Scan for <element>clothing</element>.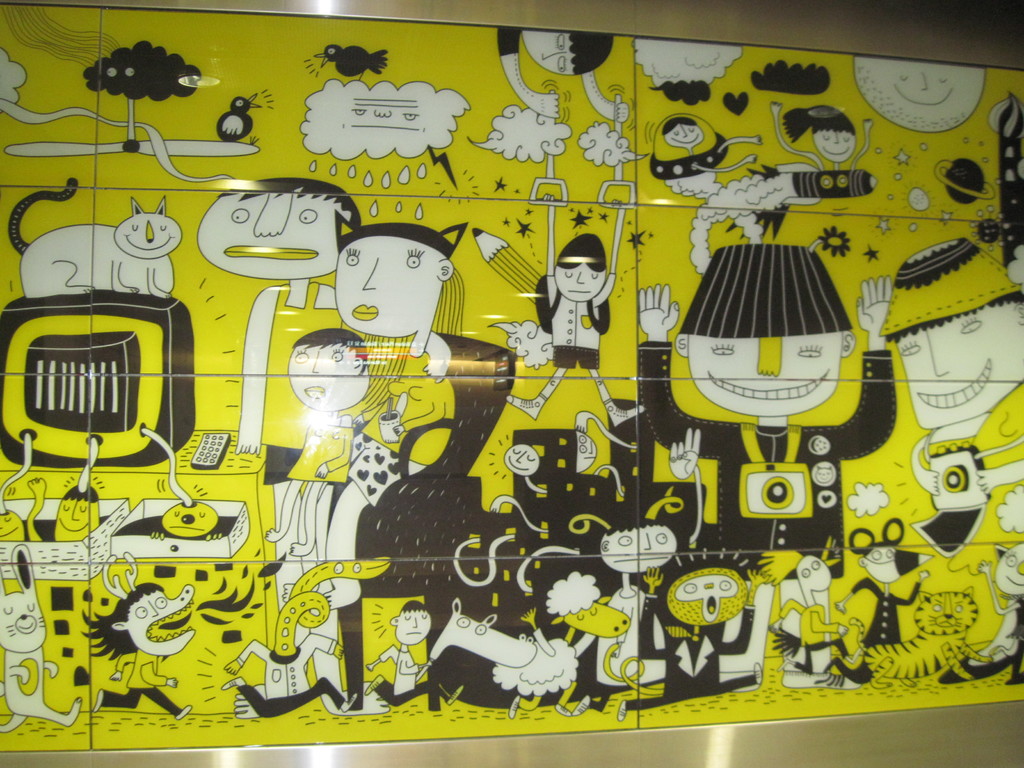
Scan result: 337,333,458,499.
